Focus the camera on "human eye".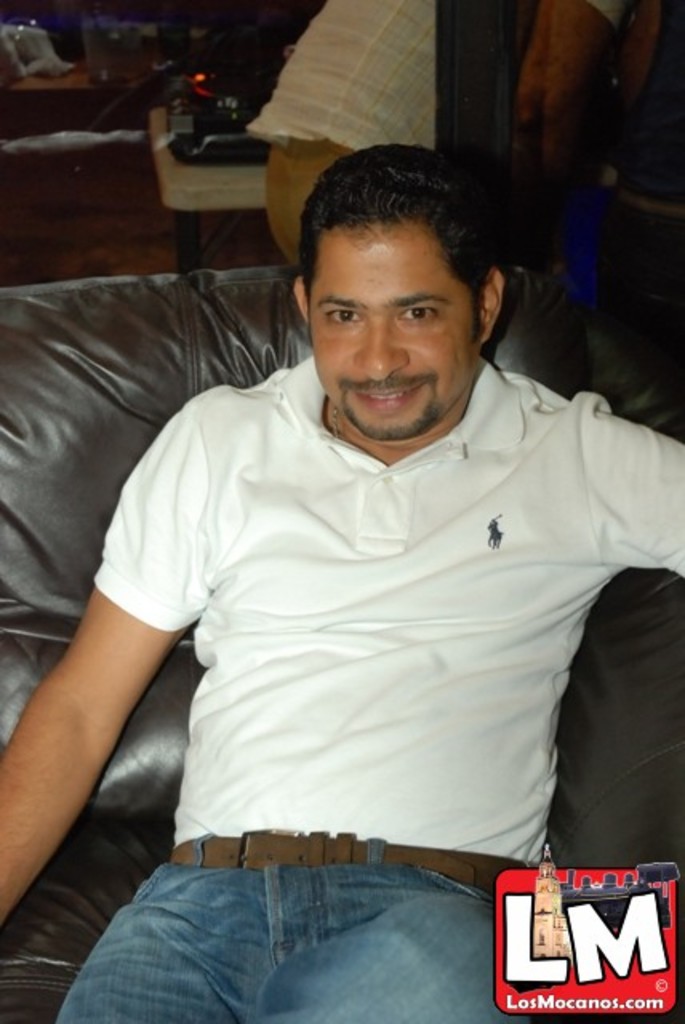
Focus region: bbox=(397, 304, 448, 326).
